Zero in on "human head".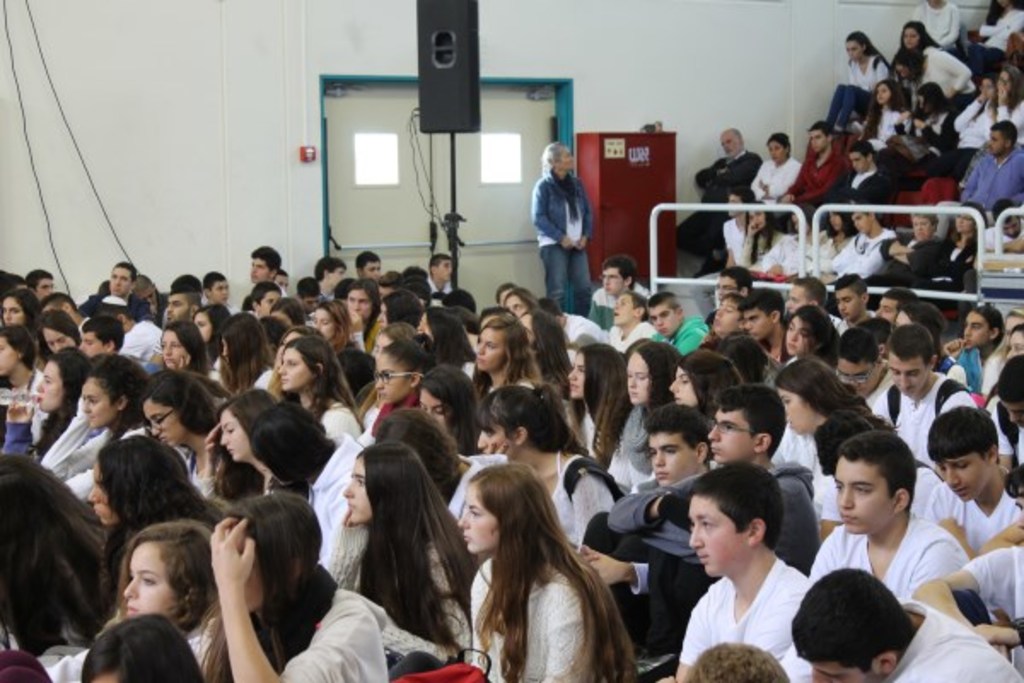
Zeroed in: crop(314, 301, 348, 352).
